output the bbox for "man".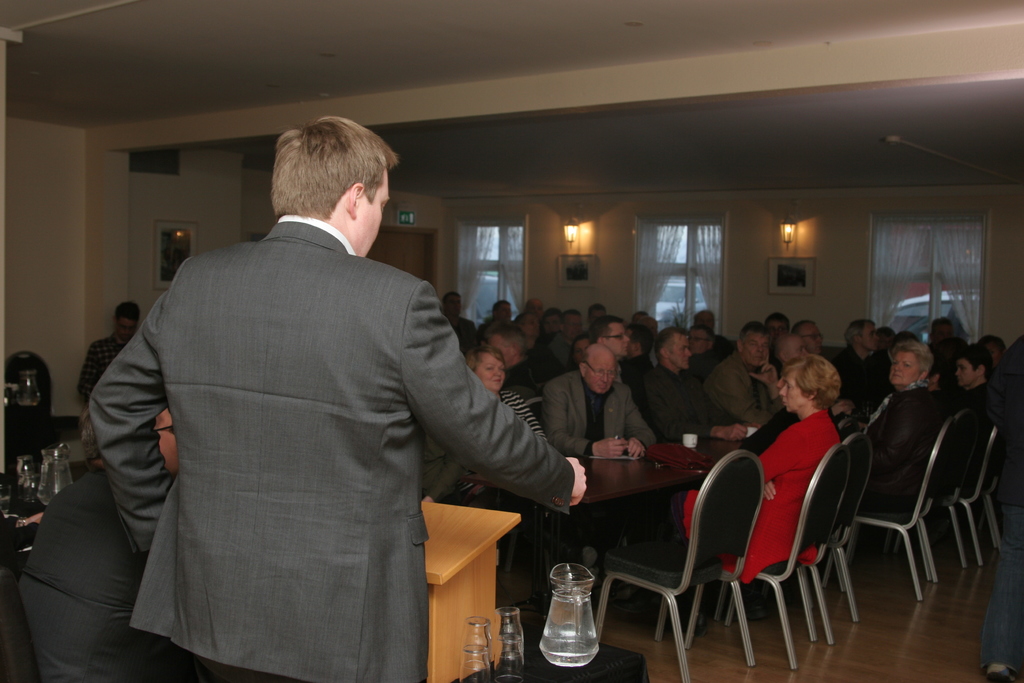
<box>985,339,1023,682</box>.
